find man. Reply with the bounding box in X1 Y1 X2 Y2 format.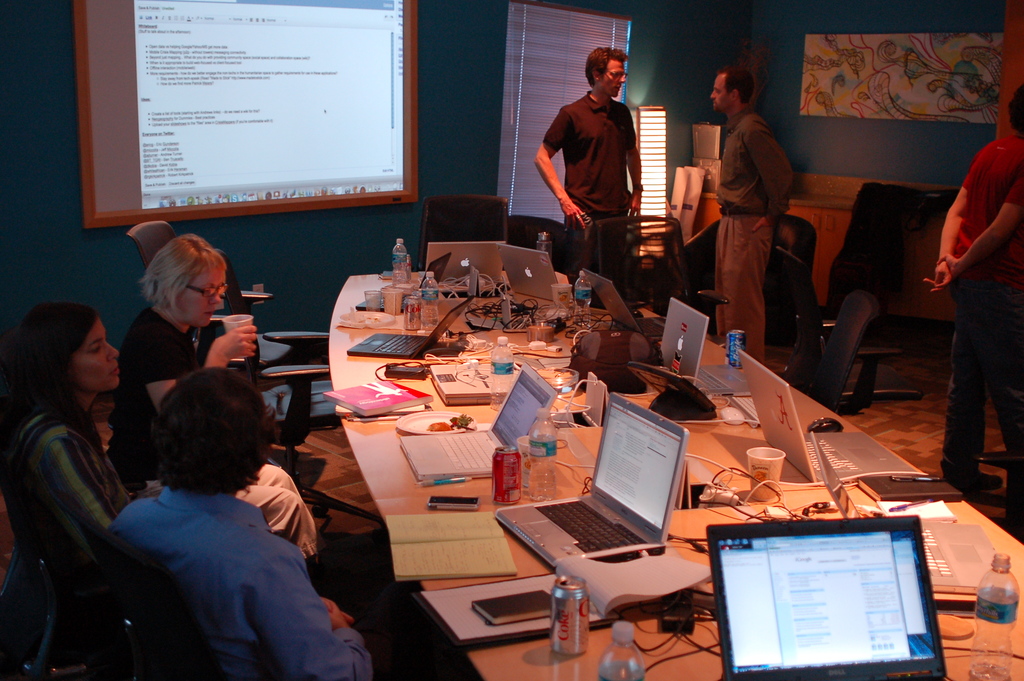
110 370 374 680.
